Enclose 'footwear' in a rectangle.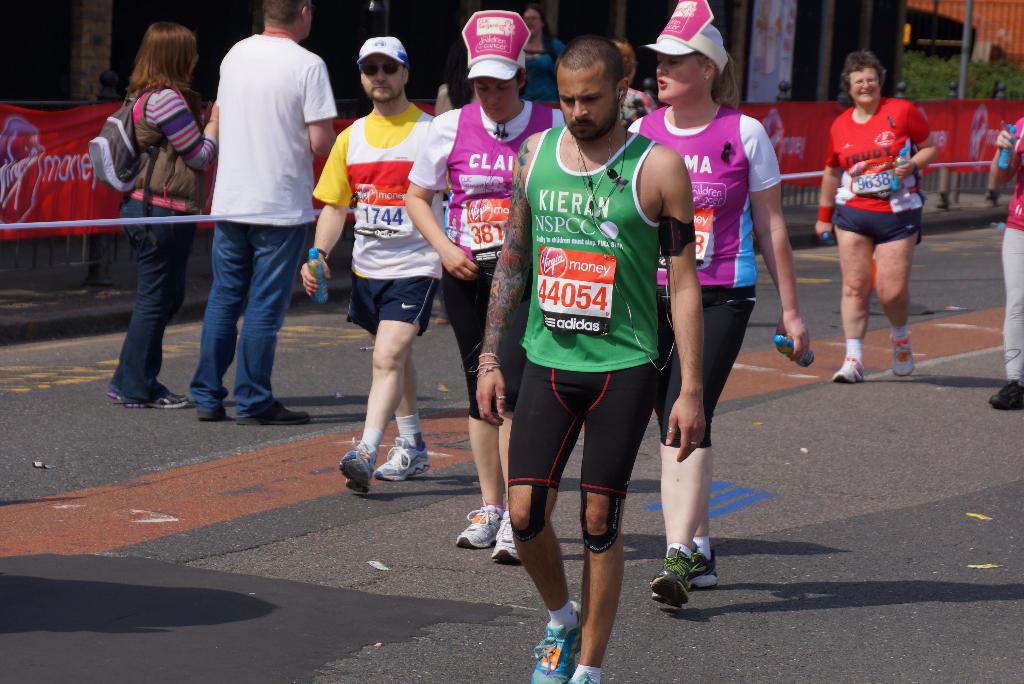
bbox=[888, 332, 916, 376].
